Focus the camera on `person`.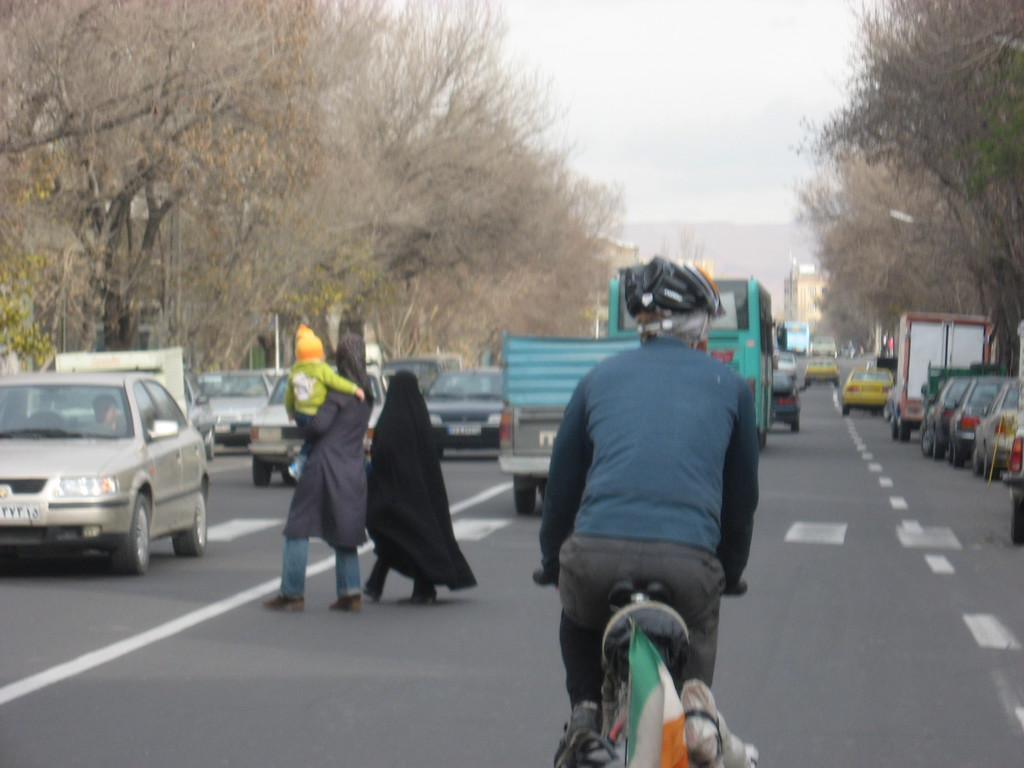
Focus region: Rect(531, 257, 762, 767).
